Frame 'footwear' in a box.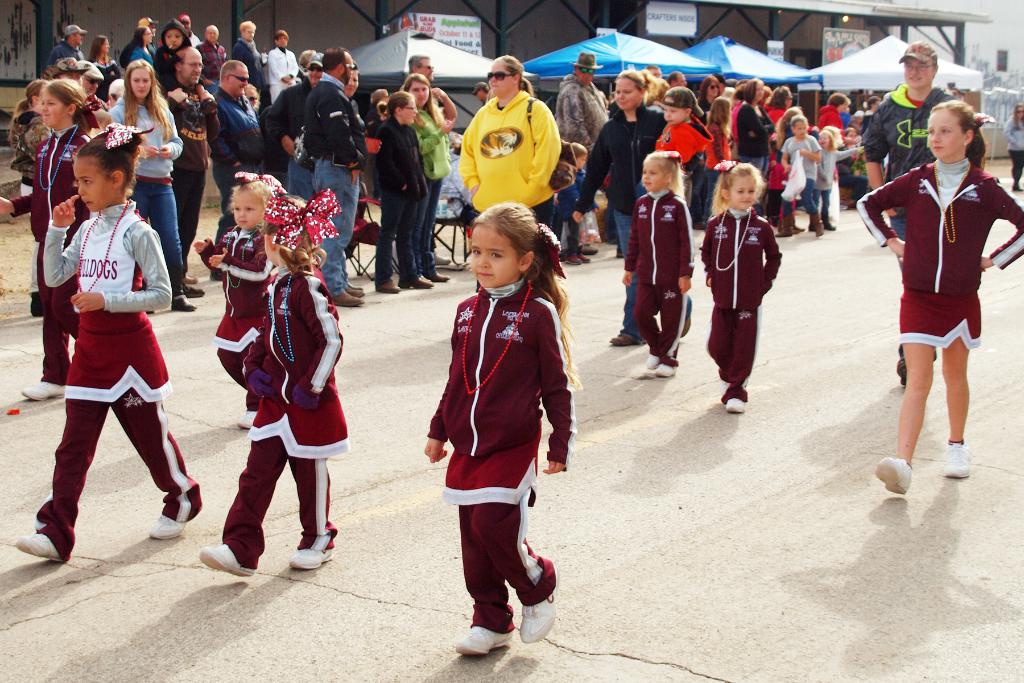
x1=643 y1=353 x2=662 y2=374.
